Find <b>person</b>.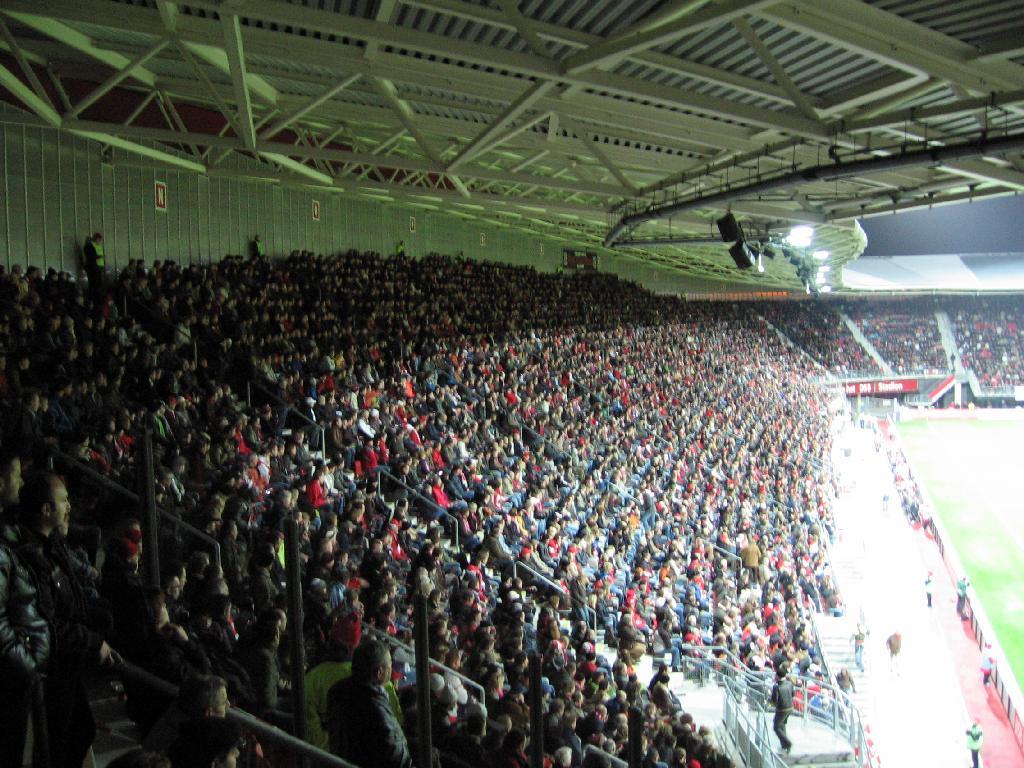
(left=23, top=475, right=123, bottom=767).
